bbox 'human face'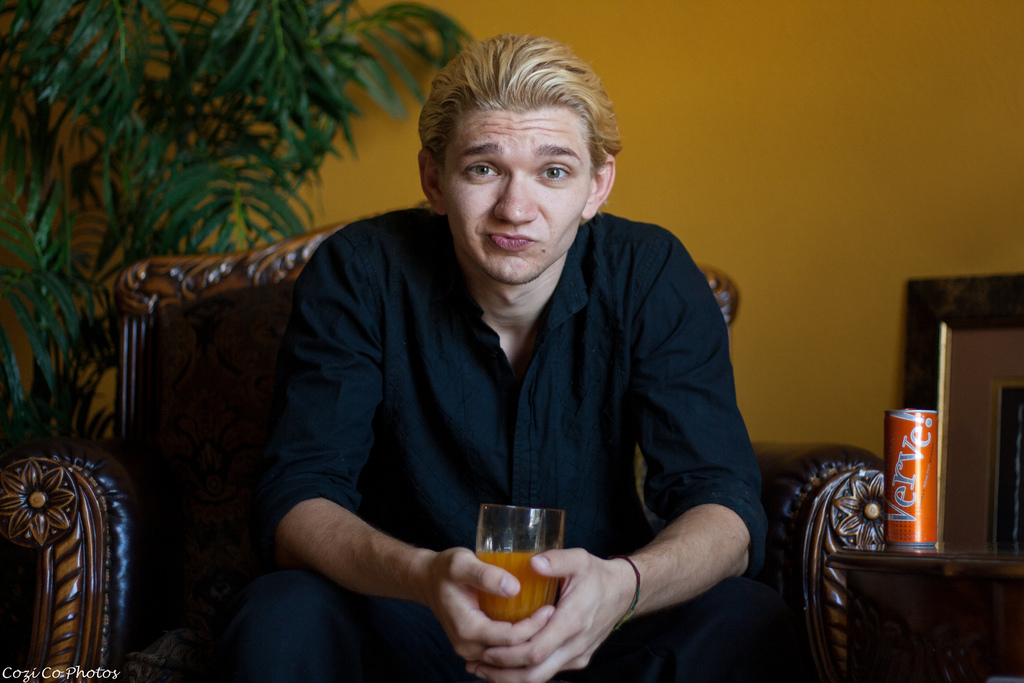
rect(444, 109, 589, 284)
